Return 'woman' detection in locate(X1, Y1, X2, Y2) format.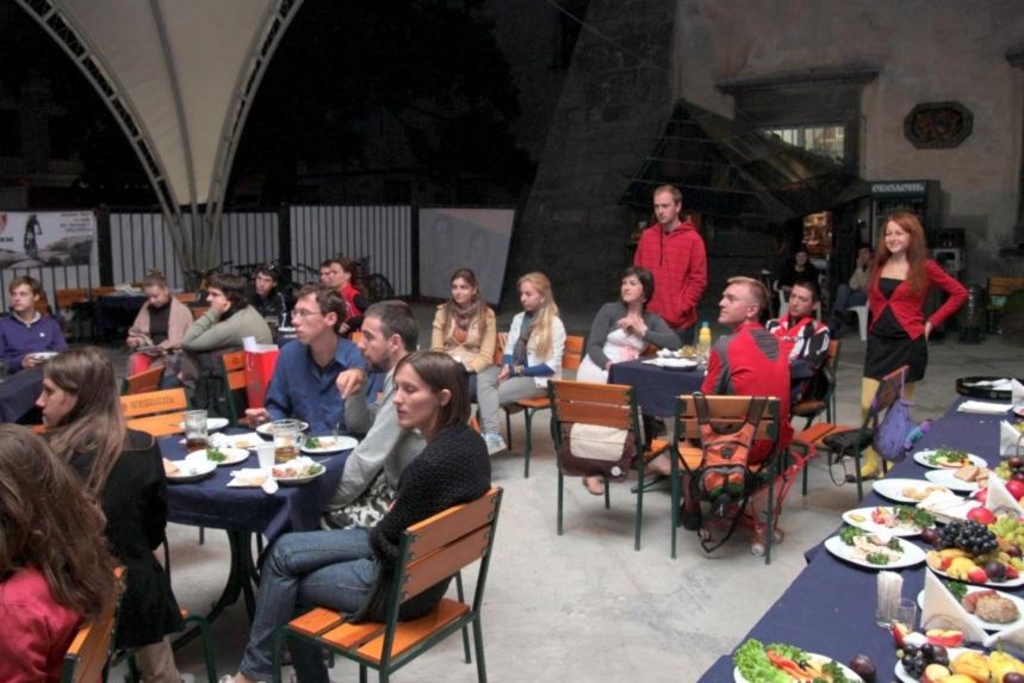
locate(223, 350, 494, 682).
